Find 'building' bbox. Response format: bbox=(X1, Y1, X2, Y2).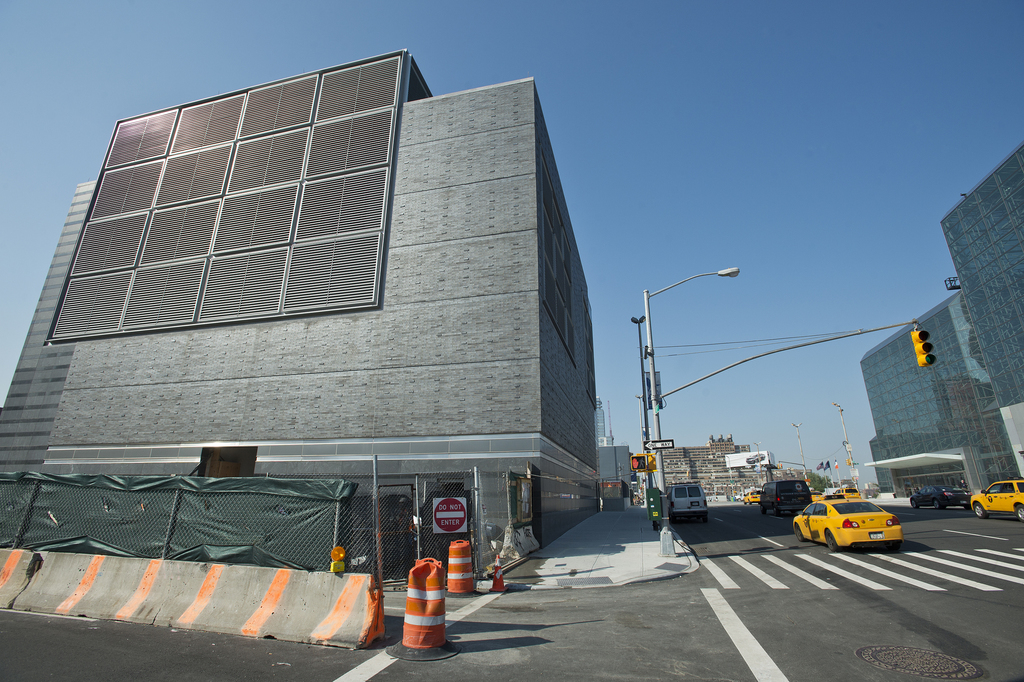
bbox=(774, 464, 812, 480).
